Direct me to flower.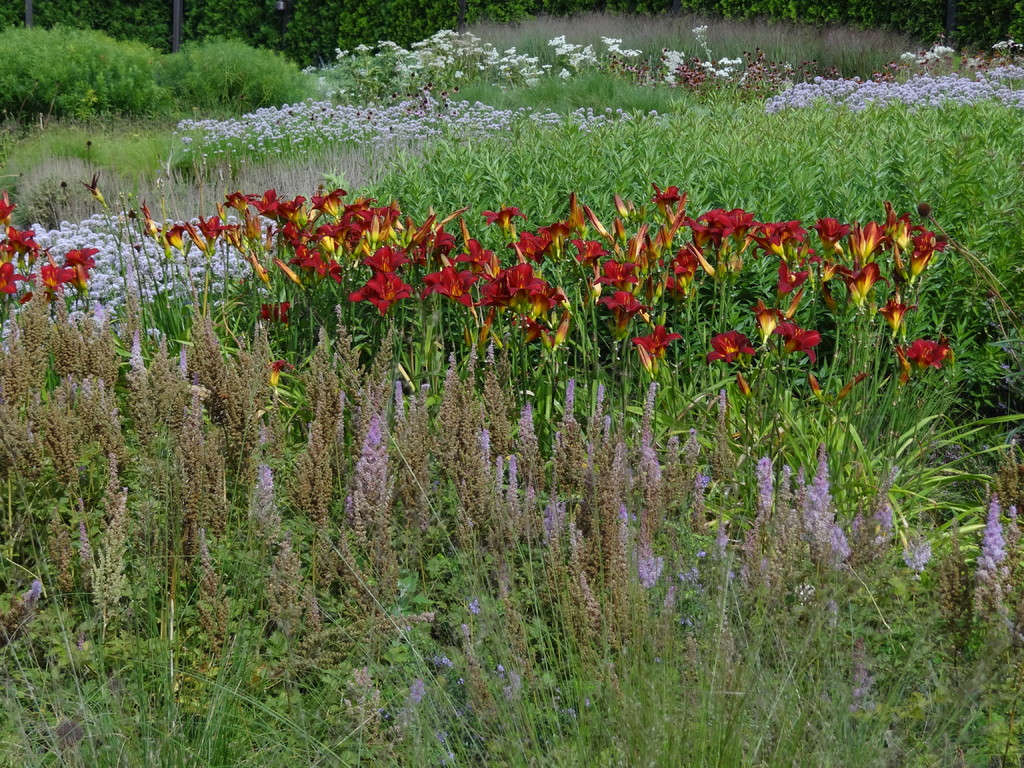
Direction: bbox(907, 339, 948, 372).
